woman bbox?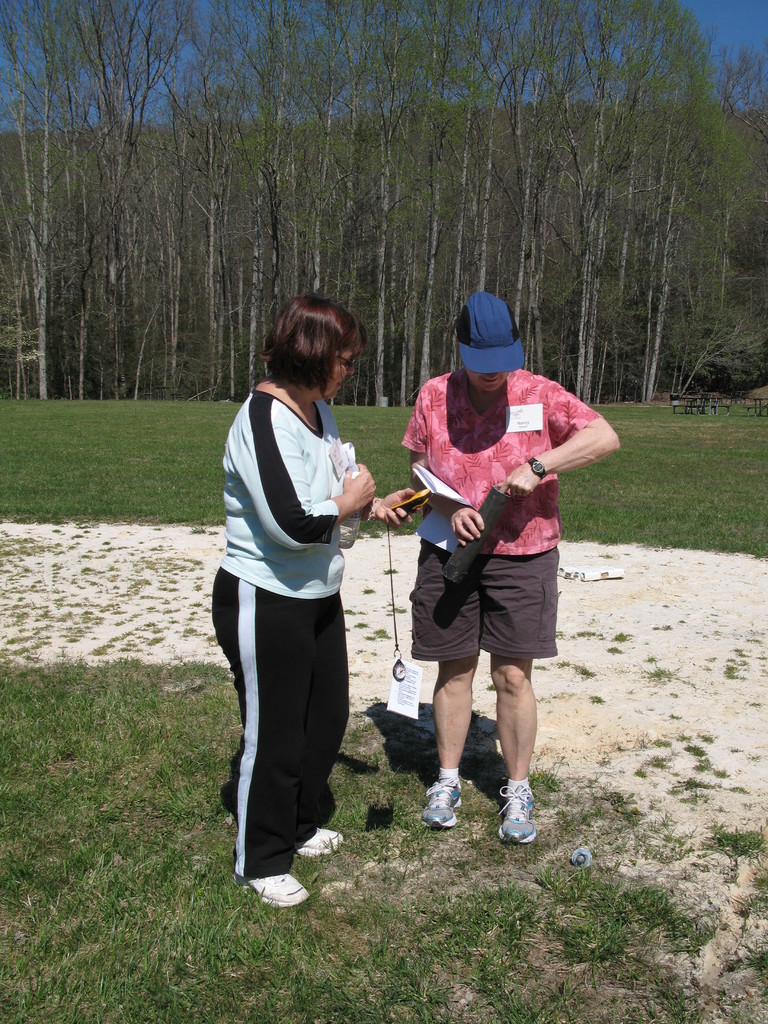
left=401, top=341, right=620, bottom=844
